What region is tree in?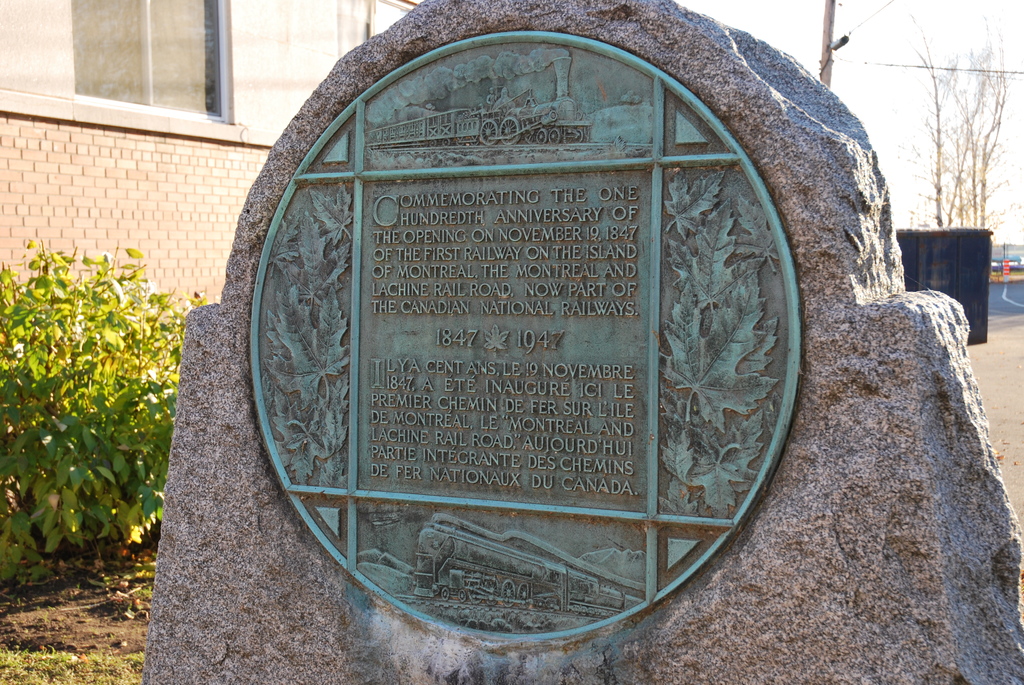
901, 0, 1000, 230.
